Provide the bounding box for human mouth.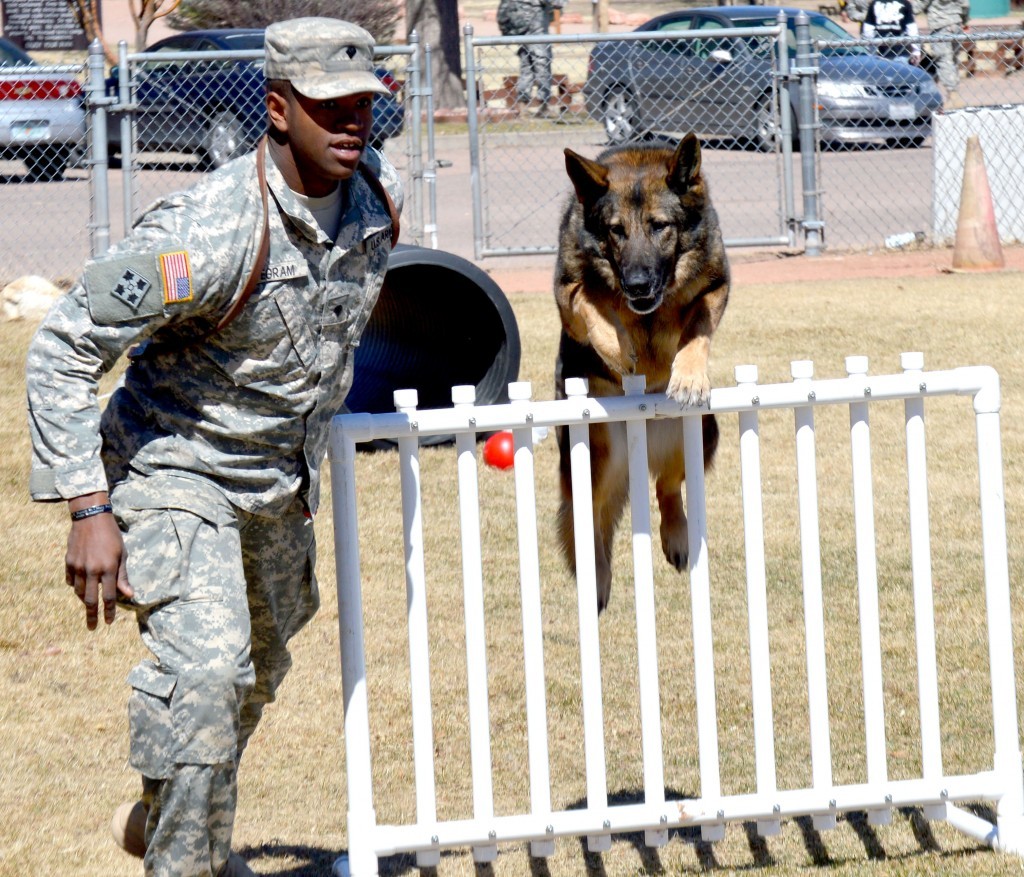
327, 142, 358, 161.
